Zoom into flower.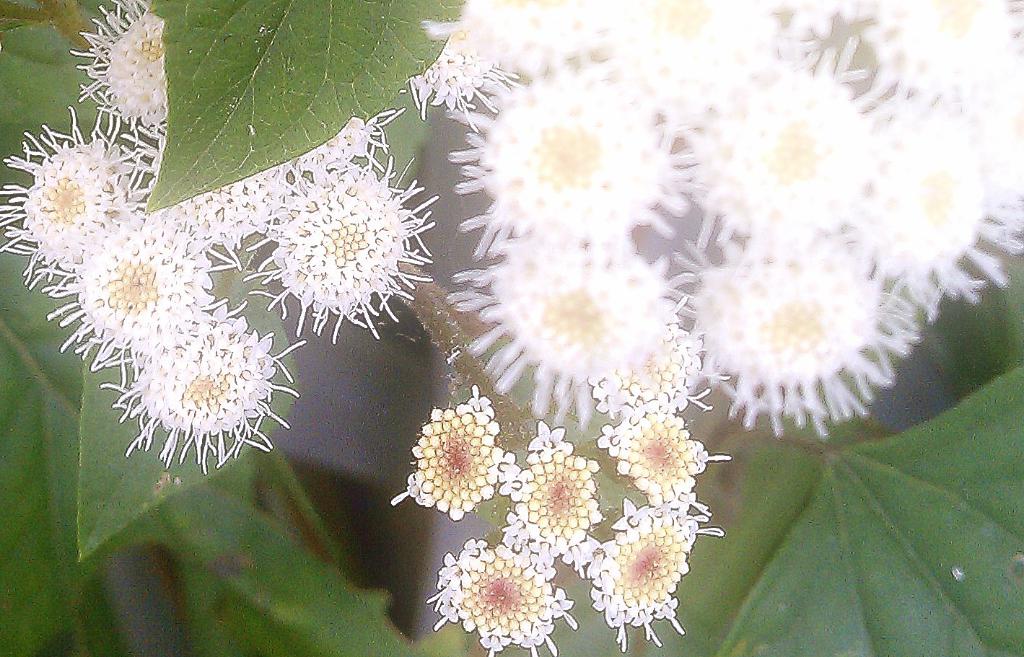
Zoom target: (400,402,505,526).
